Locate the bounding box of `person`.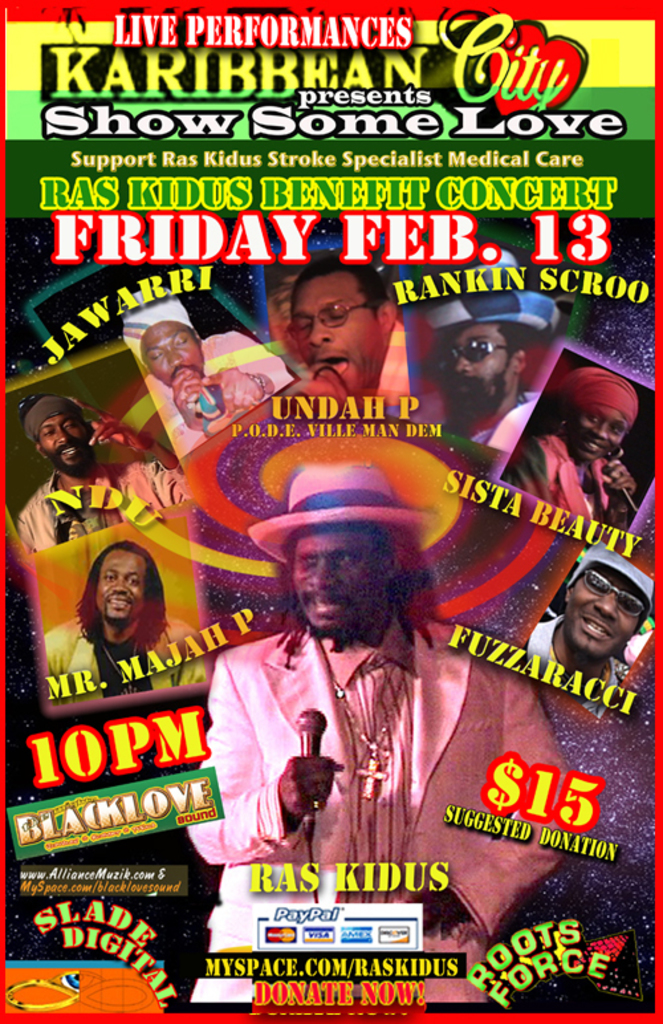
Bounding box: (192, 446, 487, 894).
